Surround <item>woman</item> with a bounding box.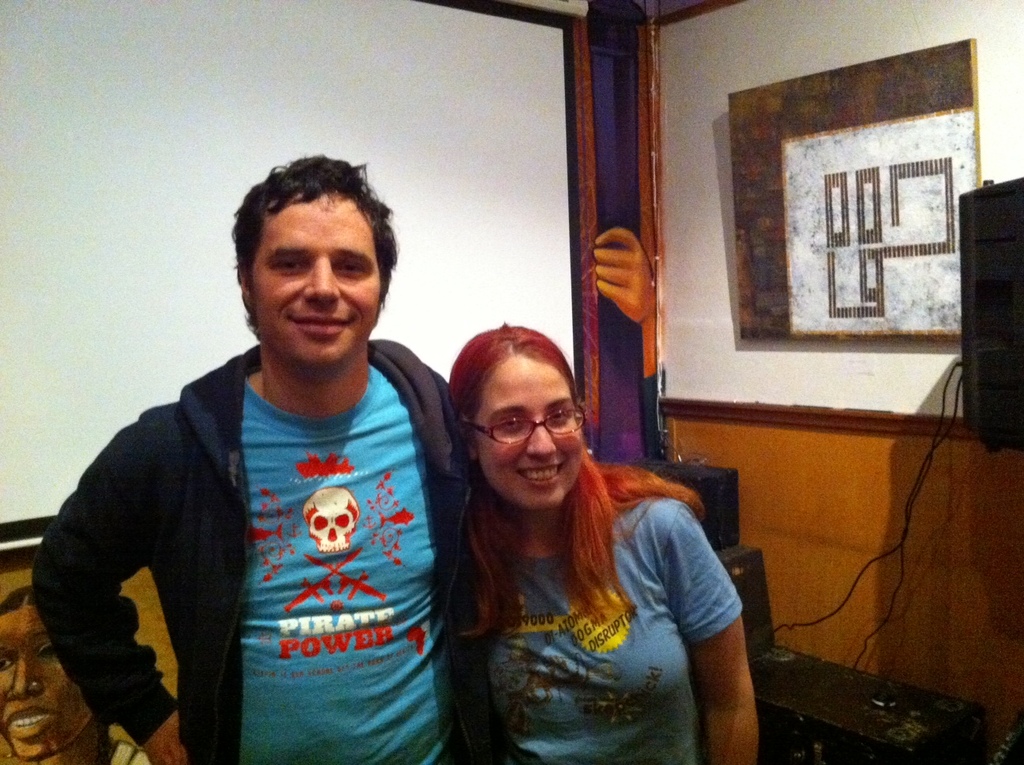
<box>418,332,752,756</box>.
